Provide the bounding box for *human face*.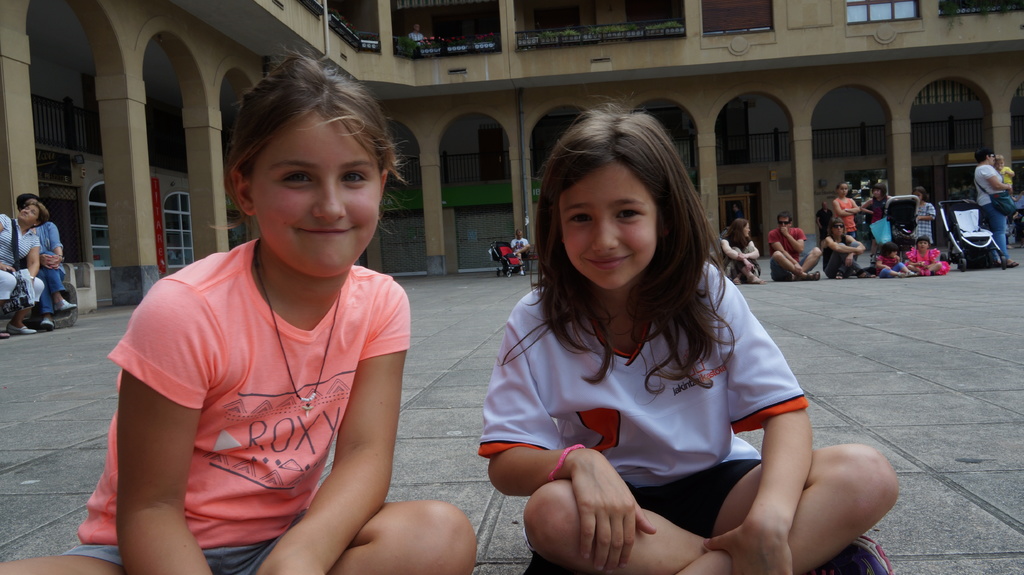
780/219/792/232.
